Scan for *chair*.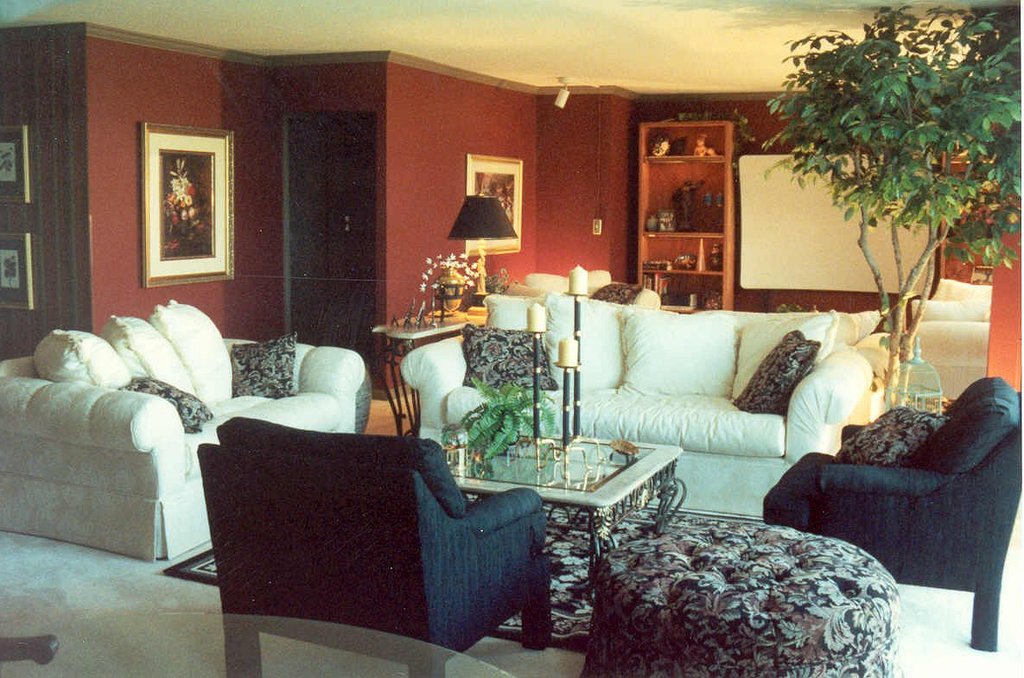
Scan result: rect(183, 421, 557, 651).
